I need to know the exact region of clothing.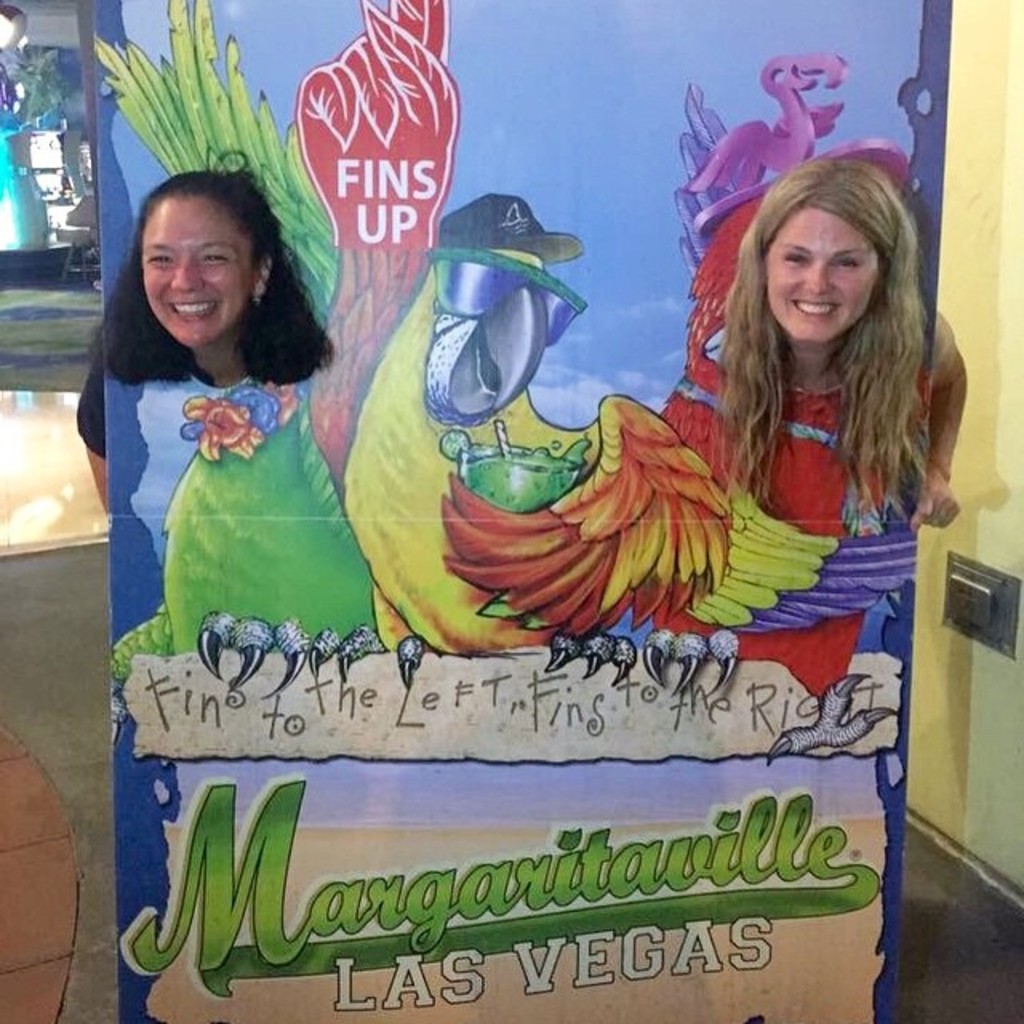
Region: select_region(72, 339, 107, 459).
